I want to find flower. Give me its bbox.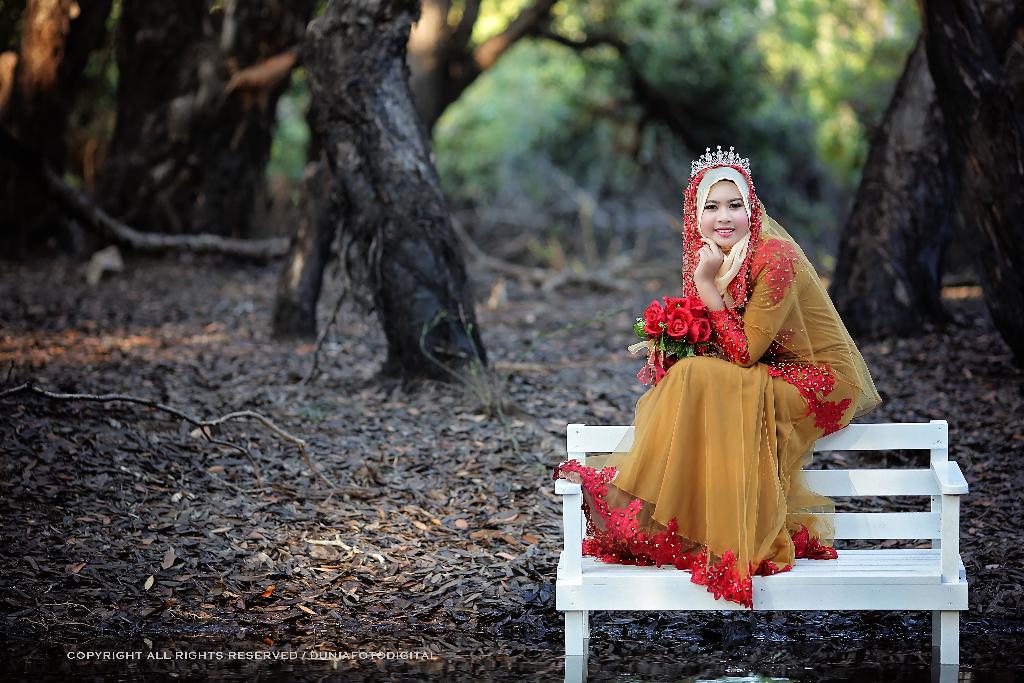
locate(666, 308, 693, 341).
